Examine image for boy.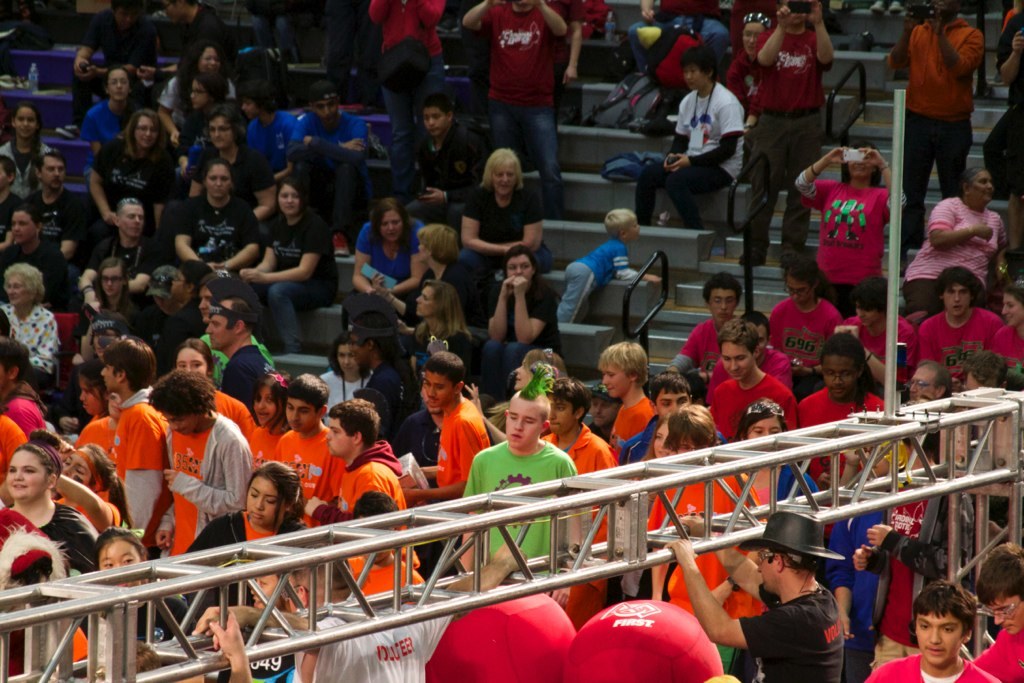
Examination result: {"left": 465, "top": 360, "right": 589, "bottom": 571}.
